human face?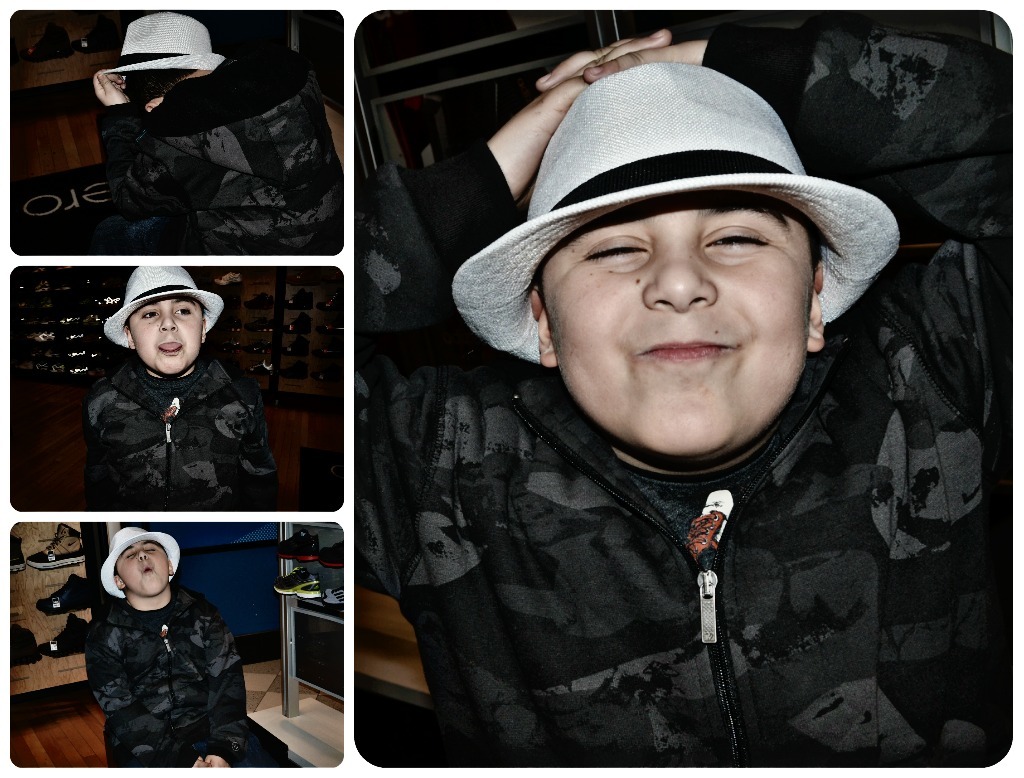
select_region(114, 540, 170, 599)
